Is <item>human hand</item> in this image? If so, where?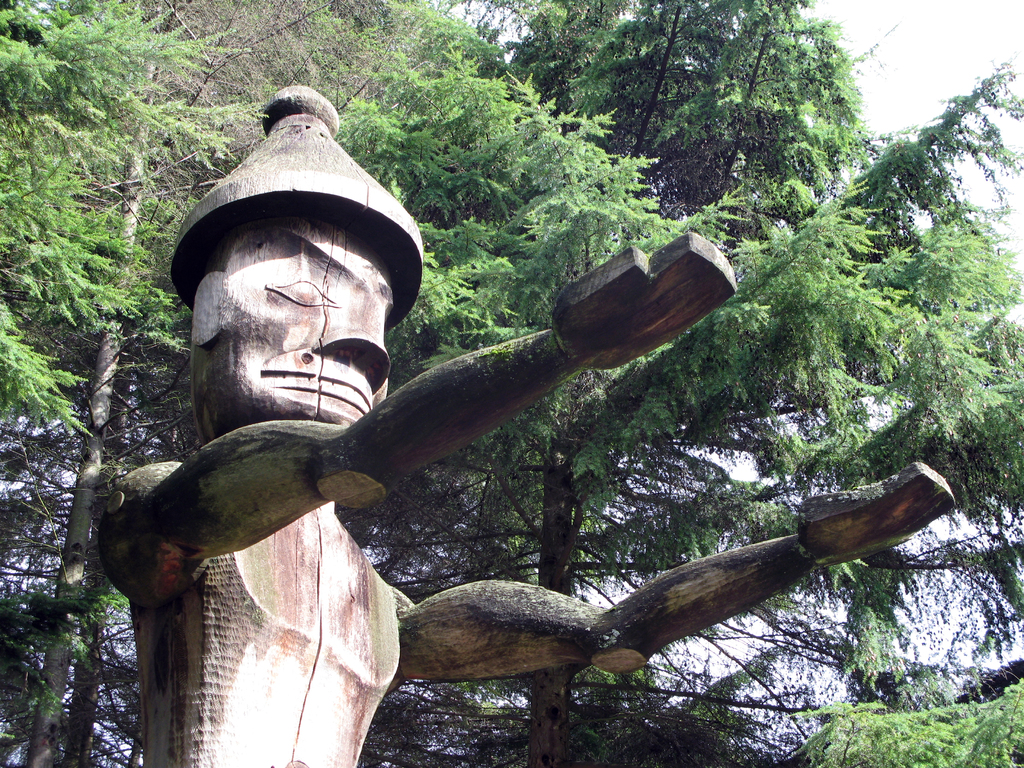
Yes, at pyautogui.locateOnScreen(541, 234, 734, 369).
